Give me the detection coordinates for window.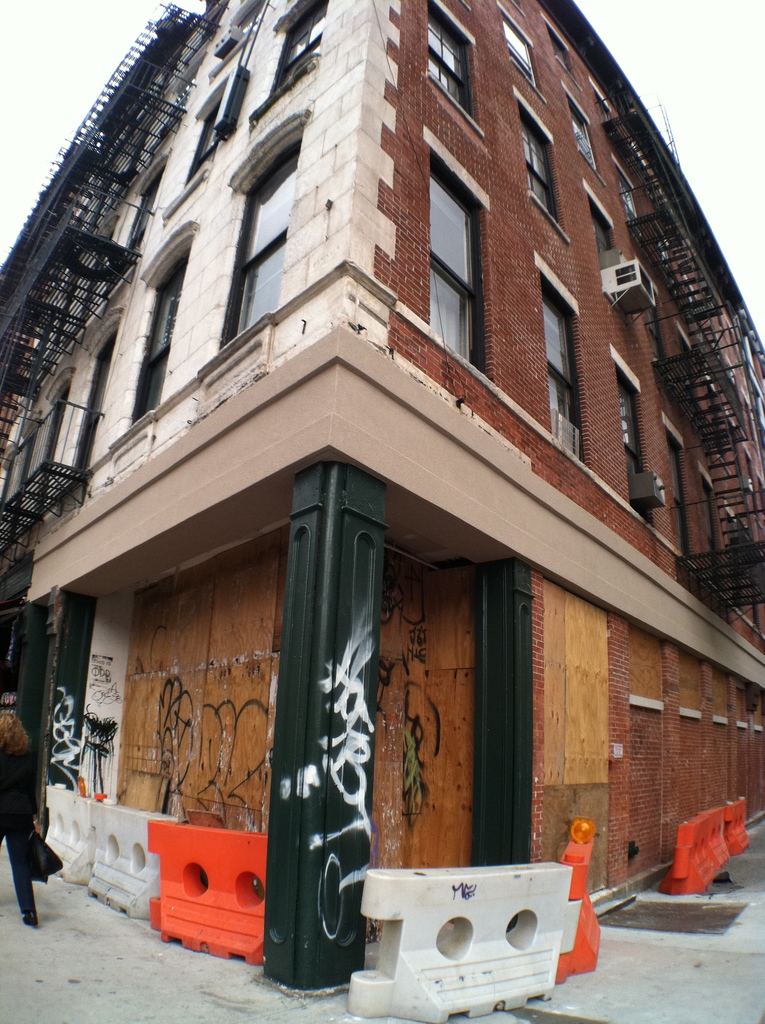
(611, 348, 666, 529).
